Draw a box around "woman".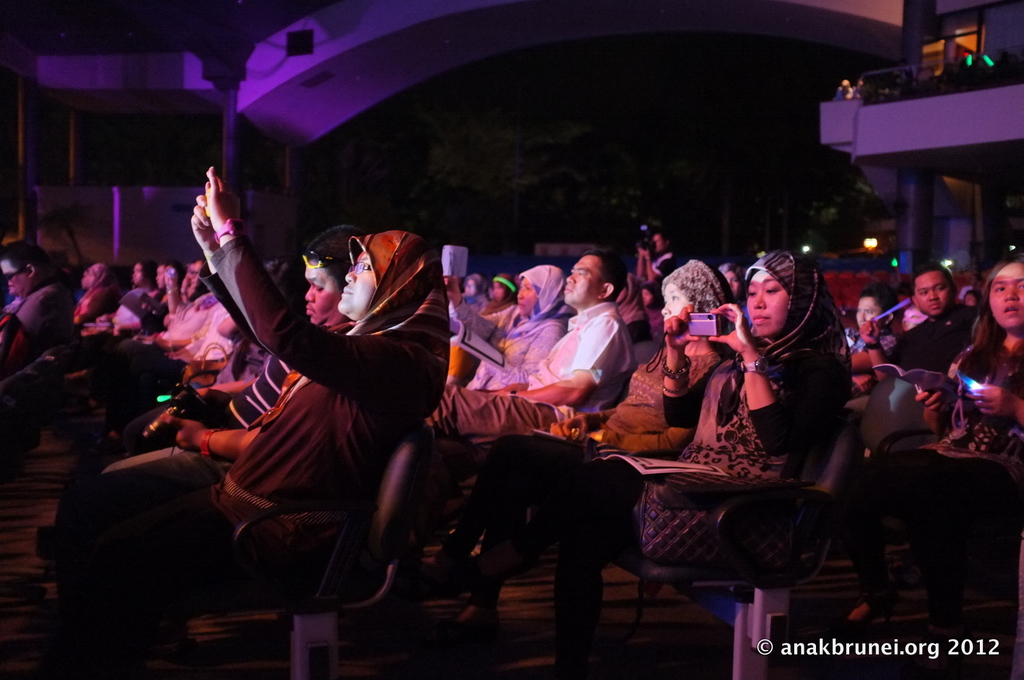
bbox=(451, 266, 573, 404).
